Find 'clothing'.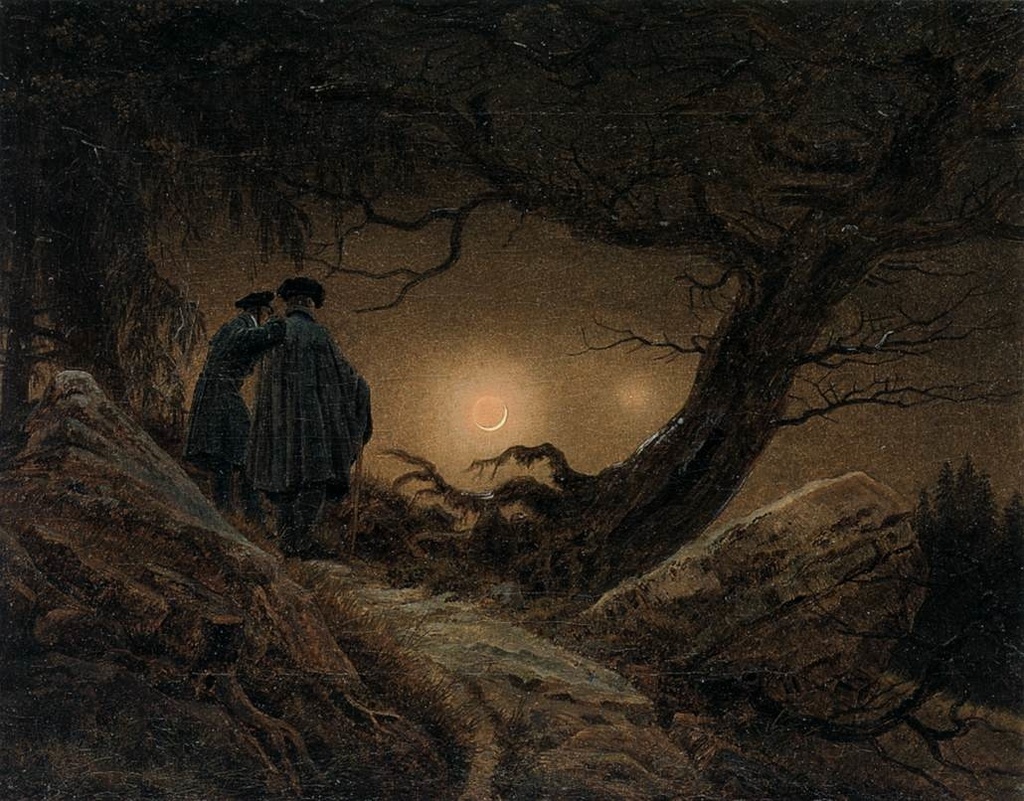
{"left": 247, "top": 312, "right": 367, "bottom": 489}.
